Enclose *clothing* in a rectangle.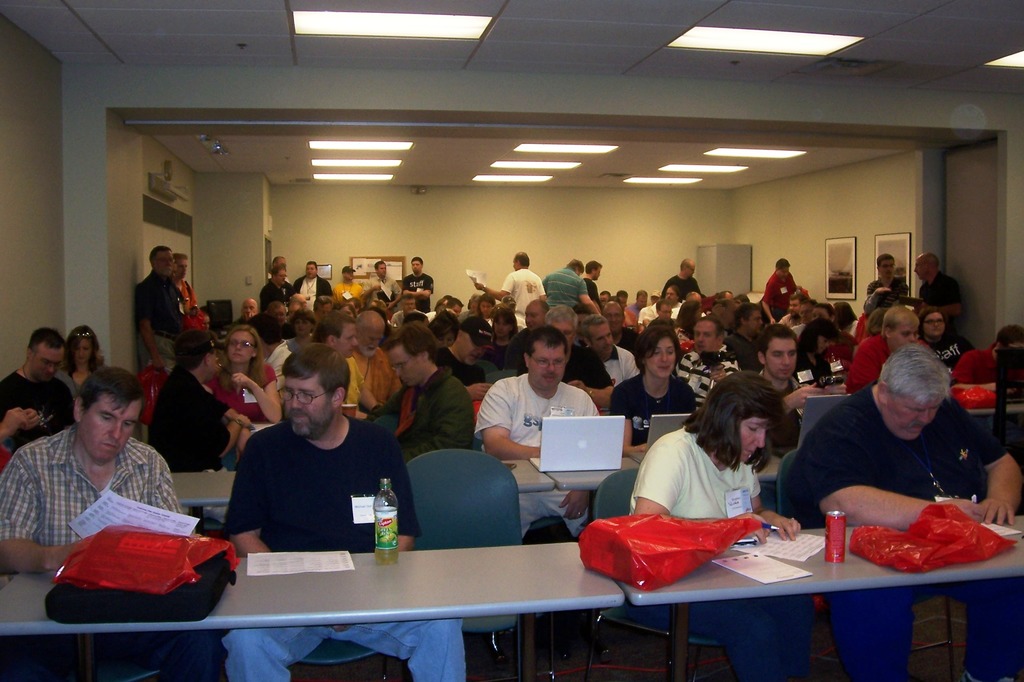
locate(15, 405, 192, 583).
